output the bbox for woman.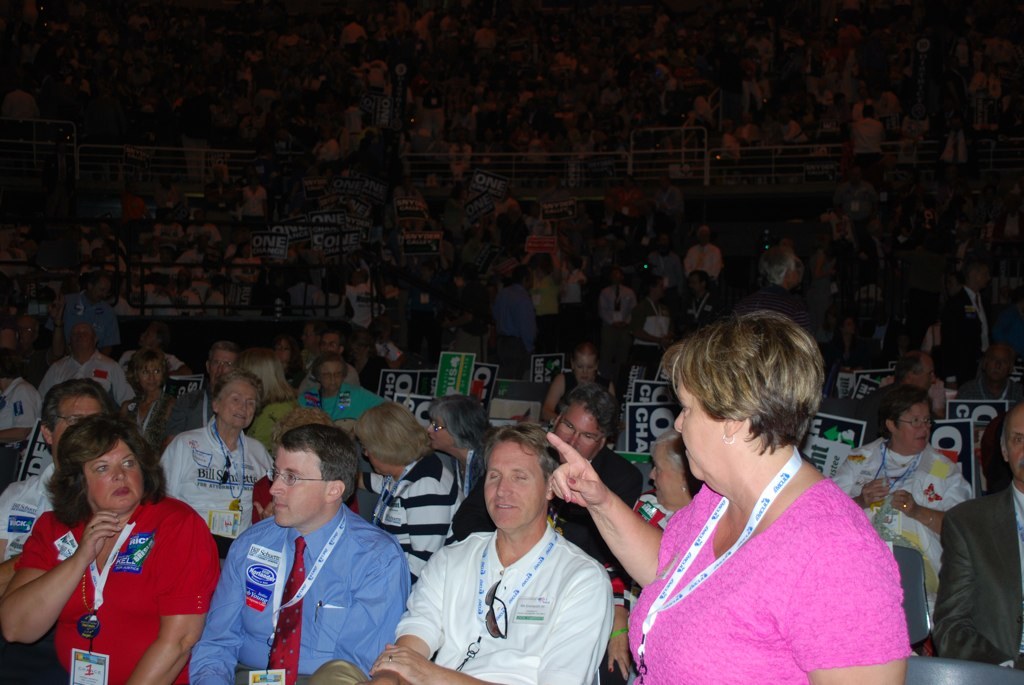
[426,394,495,498].
